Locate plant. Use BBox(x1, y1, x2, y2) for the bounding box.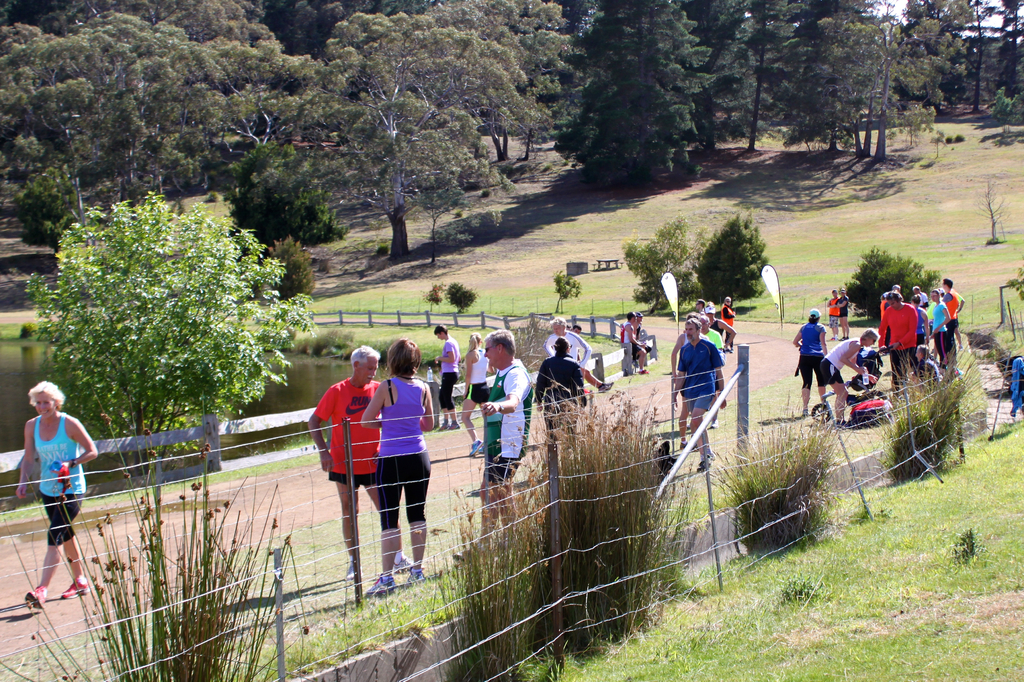
BBox(455, 285, 474, 315).
